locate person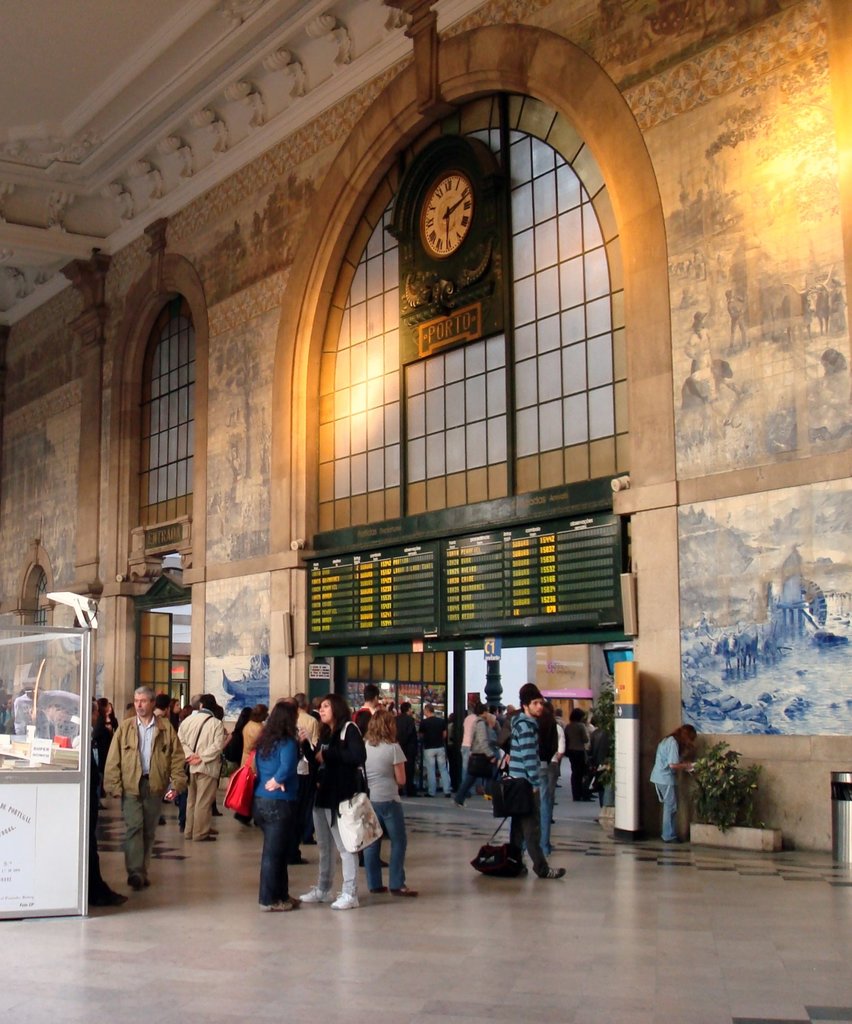
[653,724,701,848]
